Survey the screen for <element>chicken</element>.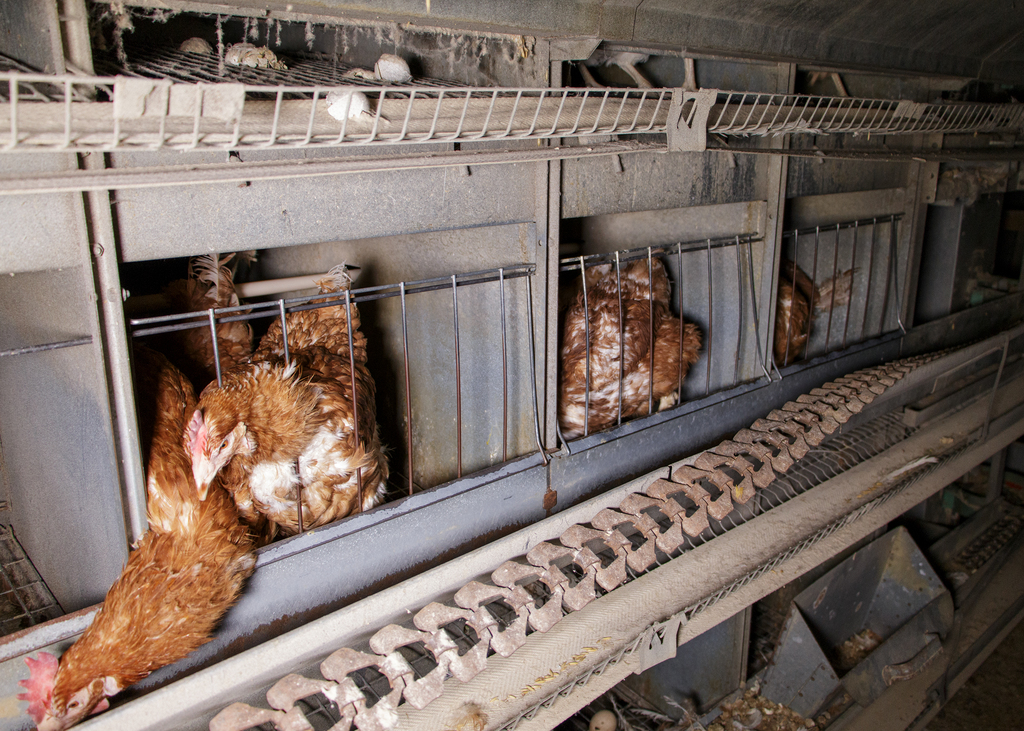
Survey found: (184, 264, 384, 531).
